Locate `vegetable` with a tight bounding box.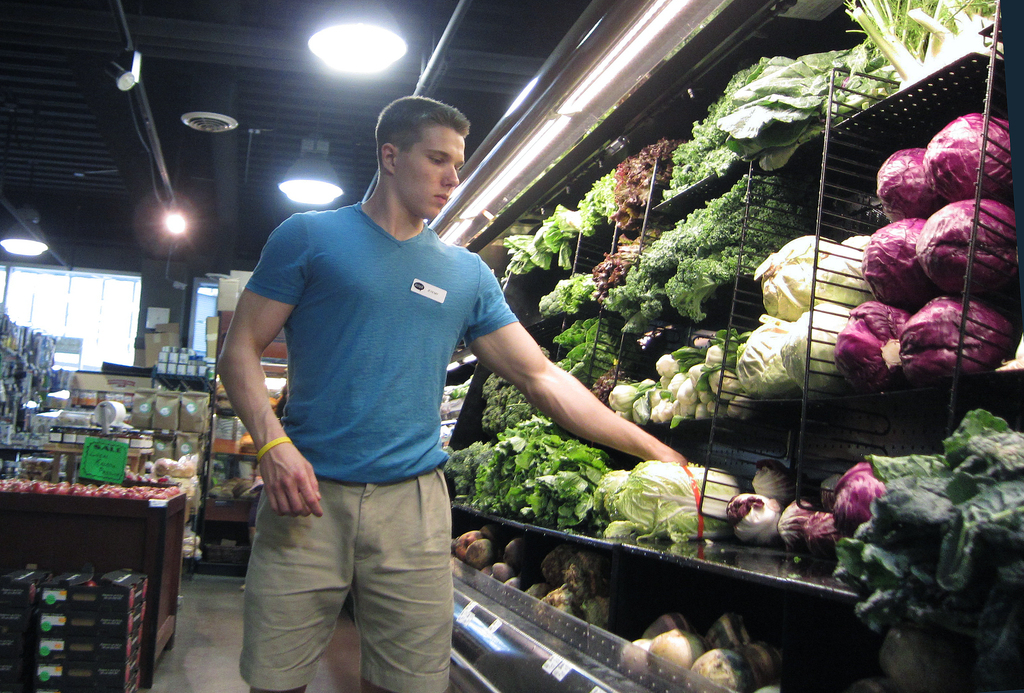
794/286/896/419.
